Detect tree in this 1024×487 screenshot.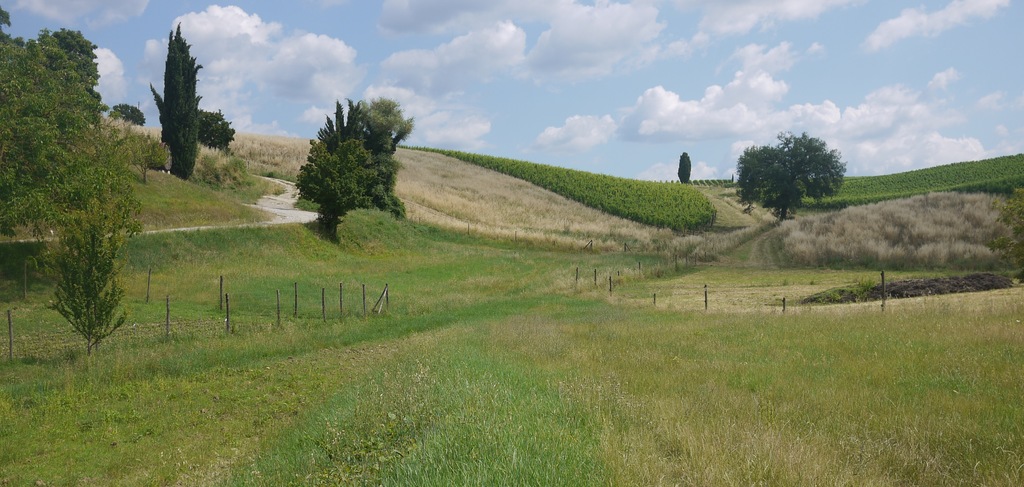
Detection: box(108, 100, 150, 126).
